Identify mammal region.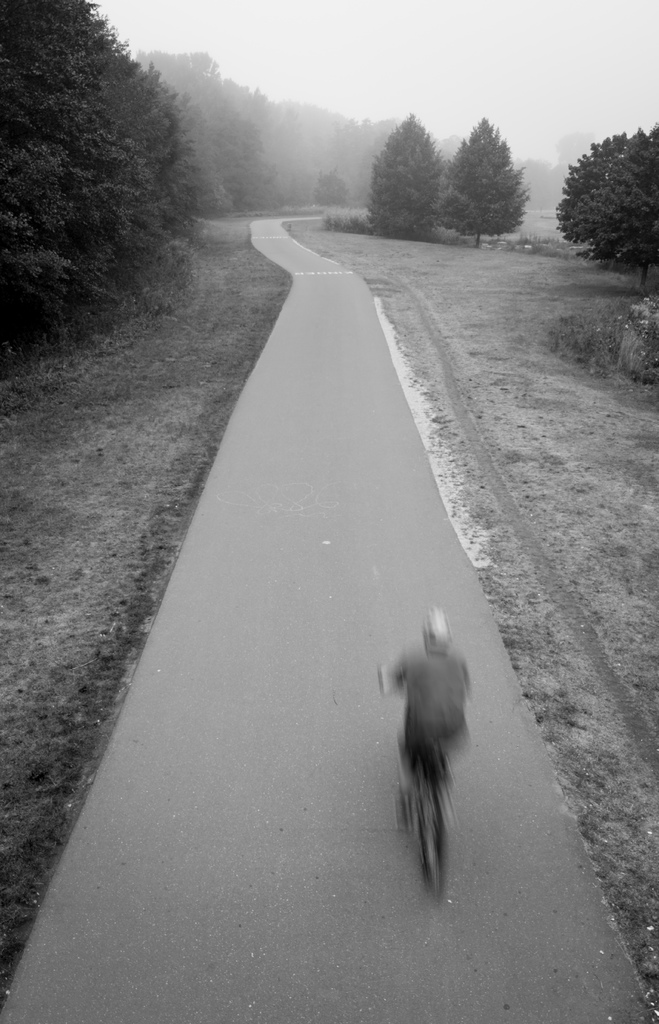
Region: bbox=[379, 603, 464, 785].
